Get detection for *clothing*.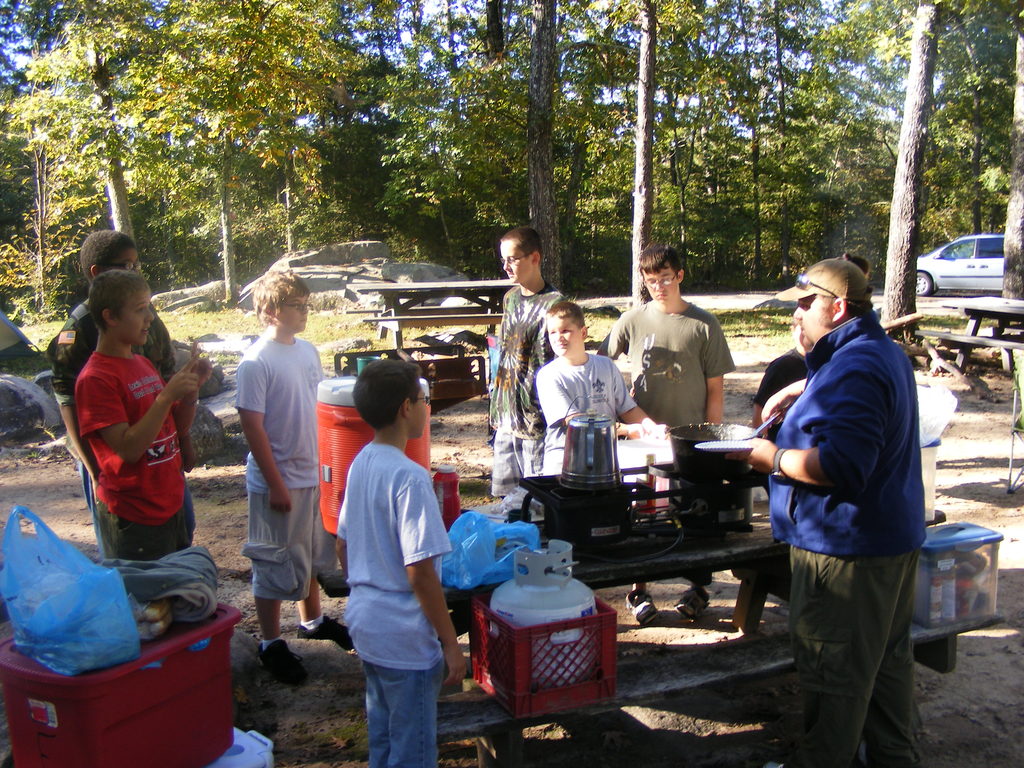
Detection: rect(754, 344, 812, 441).
